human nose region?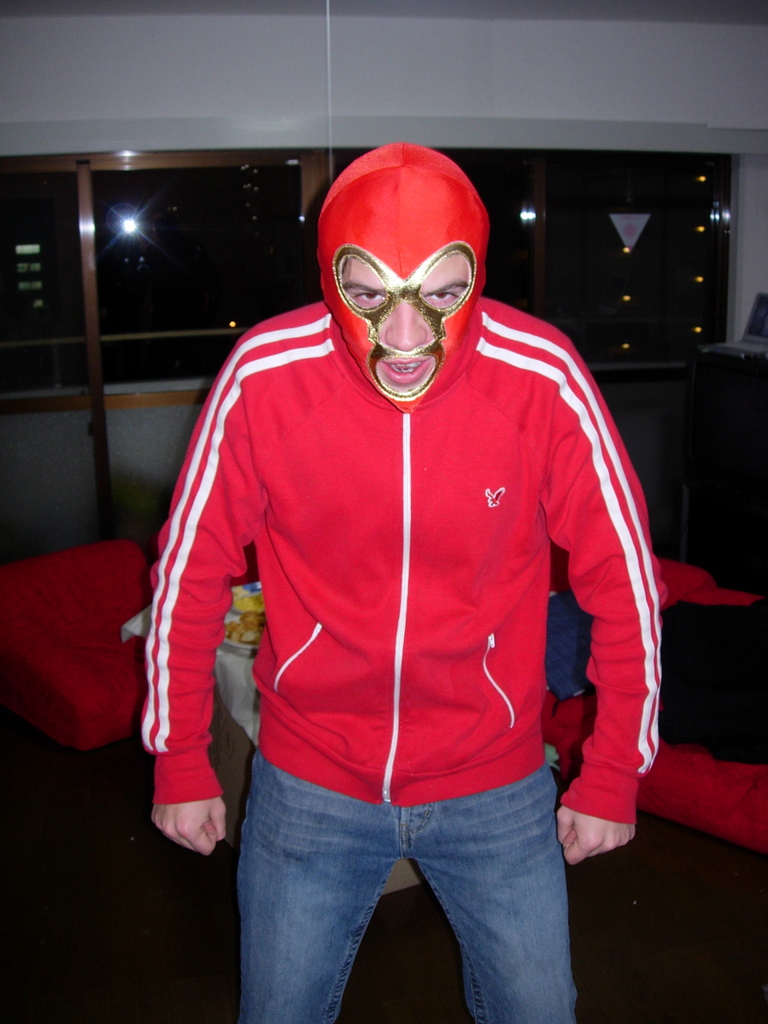
381/301/429/352
